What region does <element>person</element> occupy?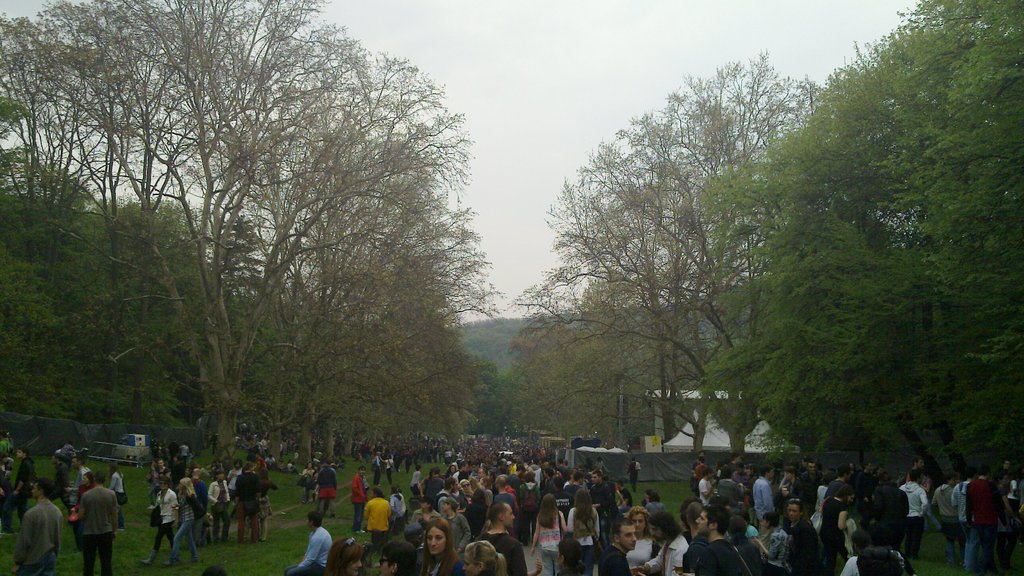
(x1=428, y1=460, x2=443, y2=497).
